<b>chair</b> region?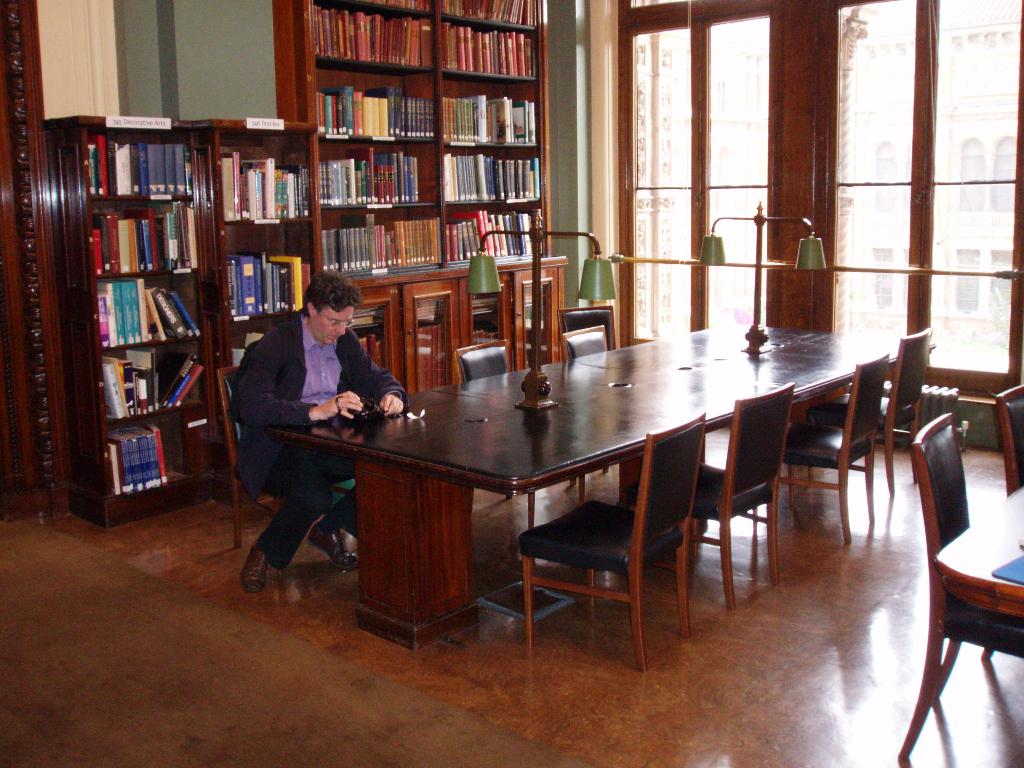
region(561, 324, 653, 501)
